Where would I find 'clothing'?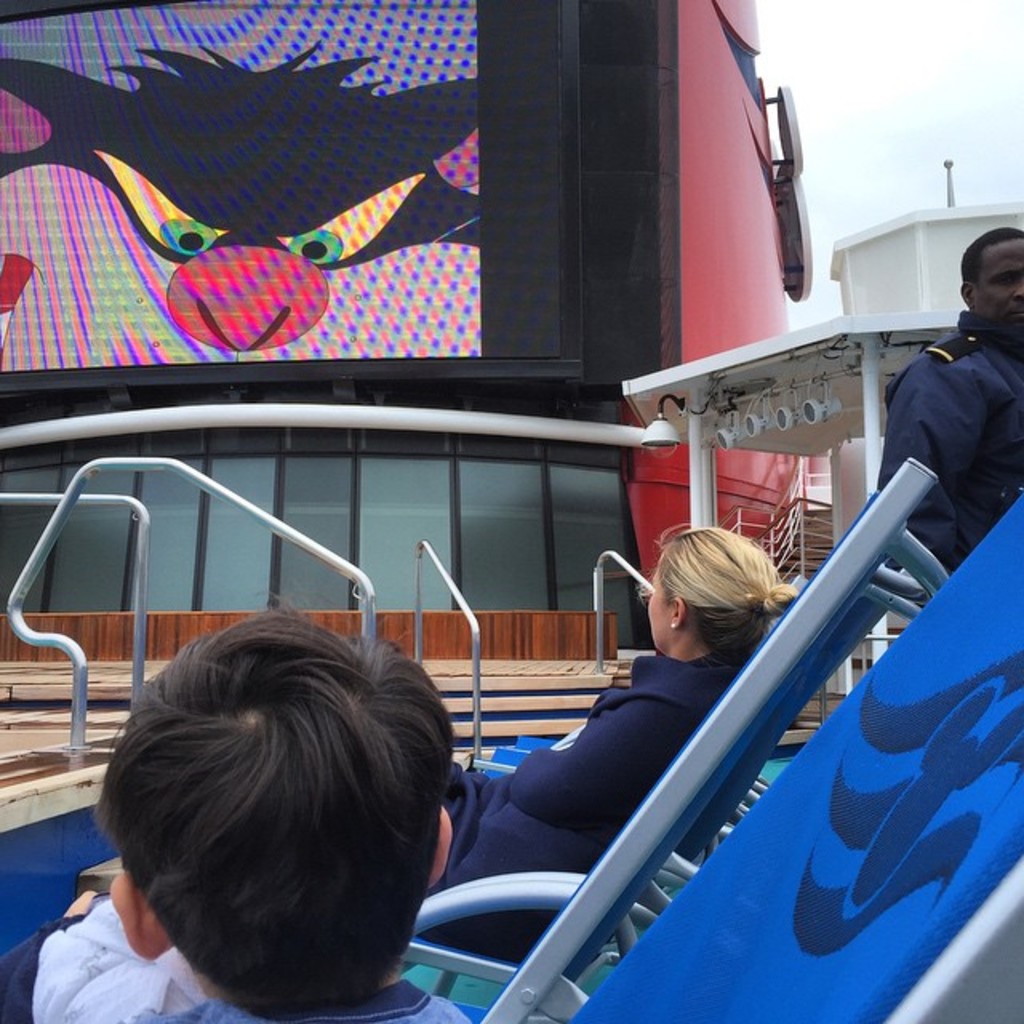
At 158,997,459,1022.
